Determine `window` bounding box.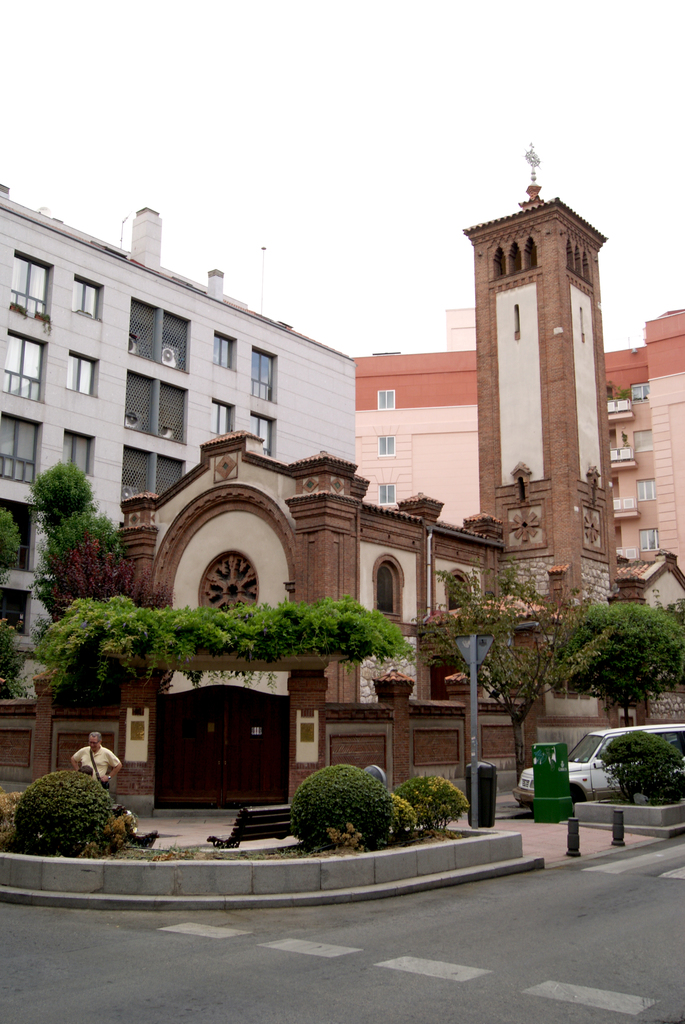
Determined: (x1=1, y1=331, x2=49, y2=404).
